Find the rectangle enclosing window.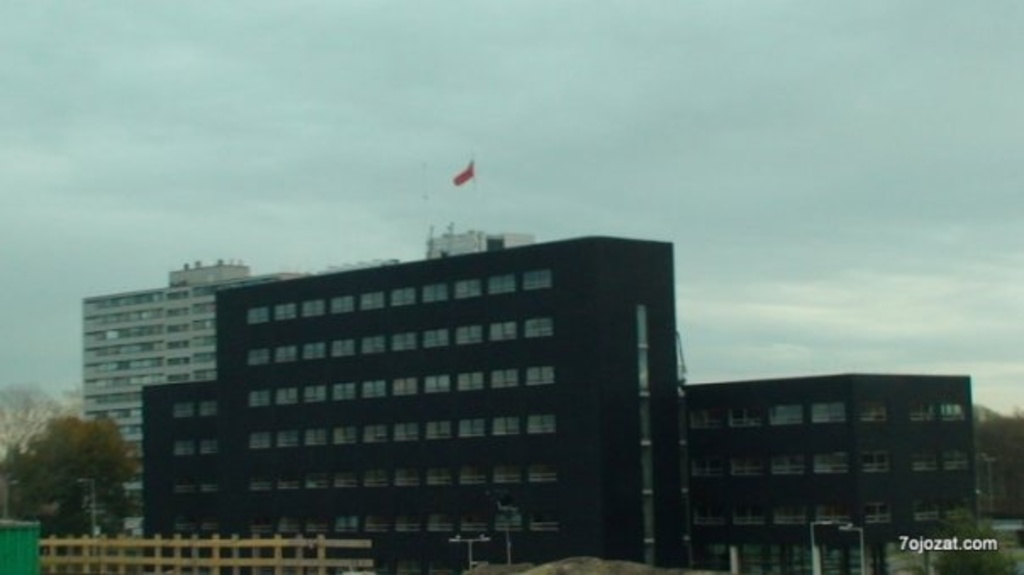
<region>775, 505, 805, 526</region>.
